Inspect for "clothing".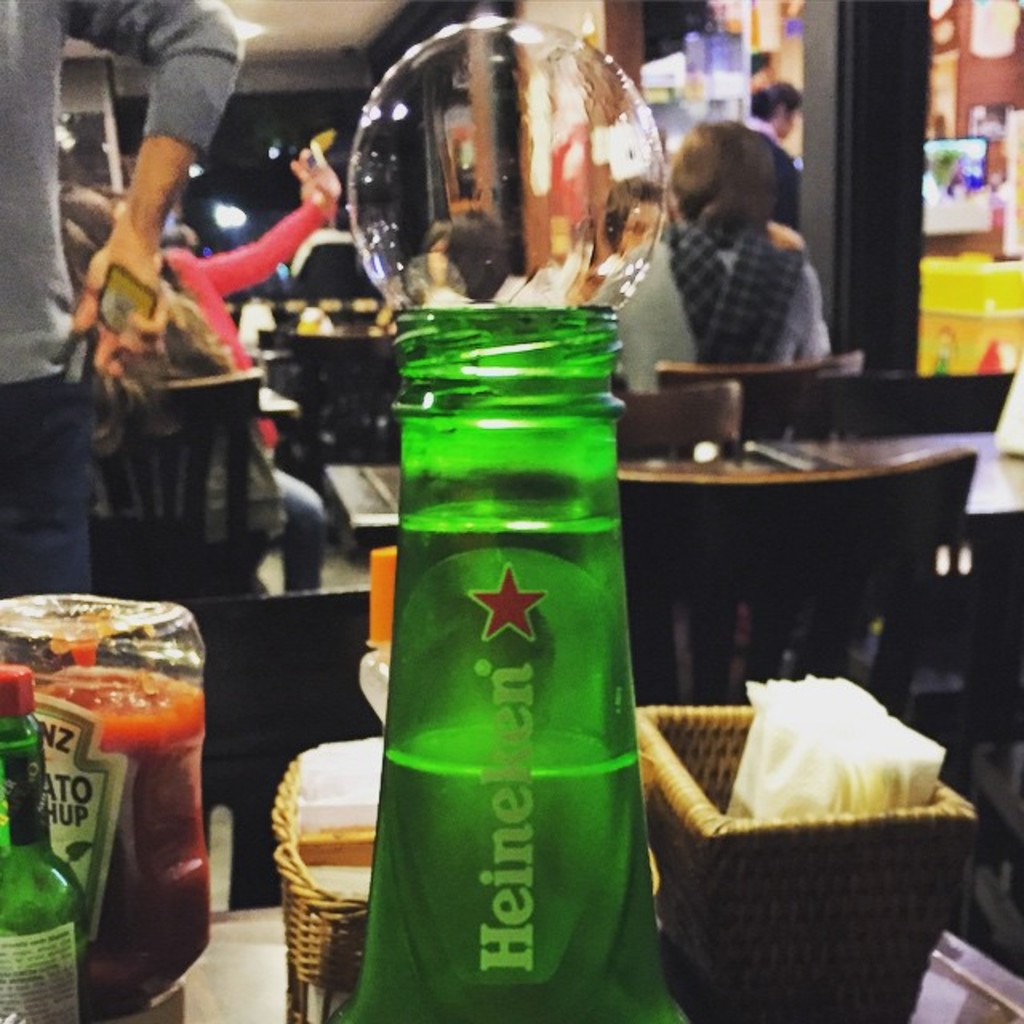
Inspection: region(157, 192, 331, 586).
